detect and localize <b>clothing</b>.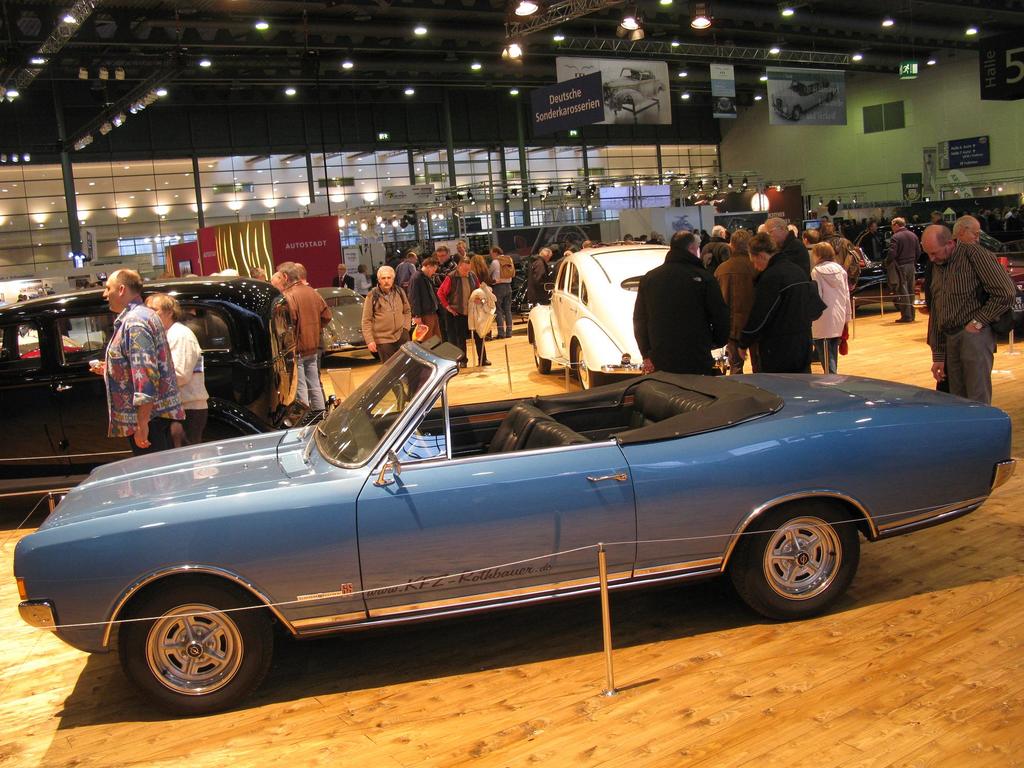
Localized at left=738, top=252, right=824, bottom=373.
